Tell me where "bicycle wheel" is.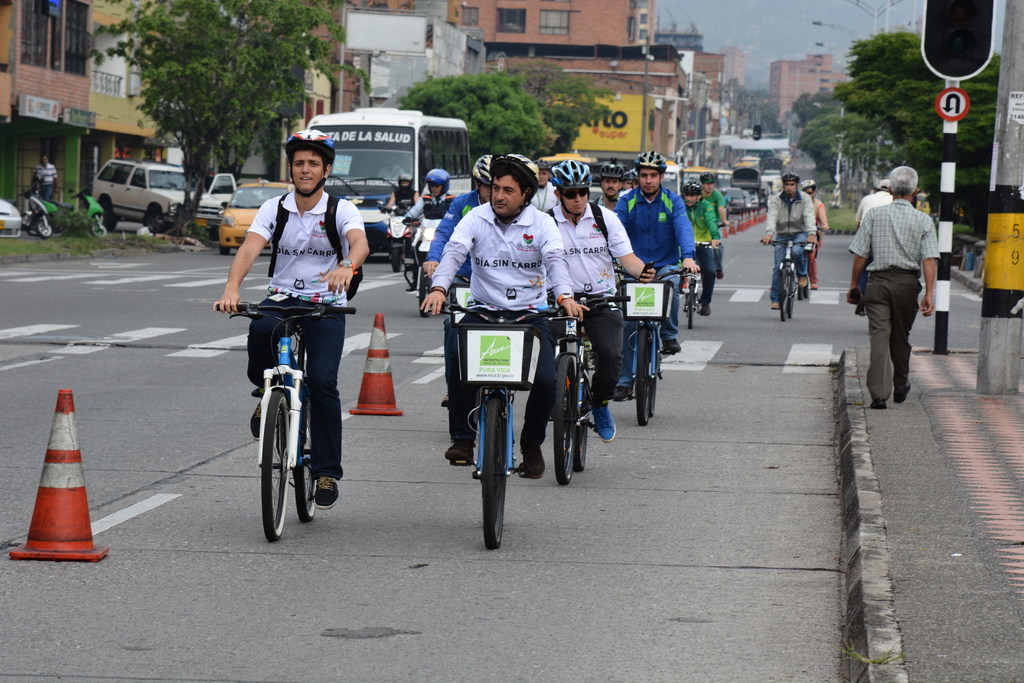
"bicycle wheel" is at Rect(259, 378, 296, 547).
